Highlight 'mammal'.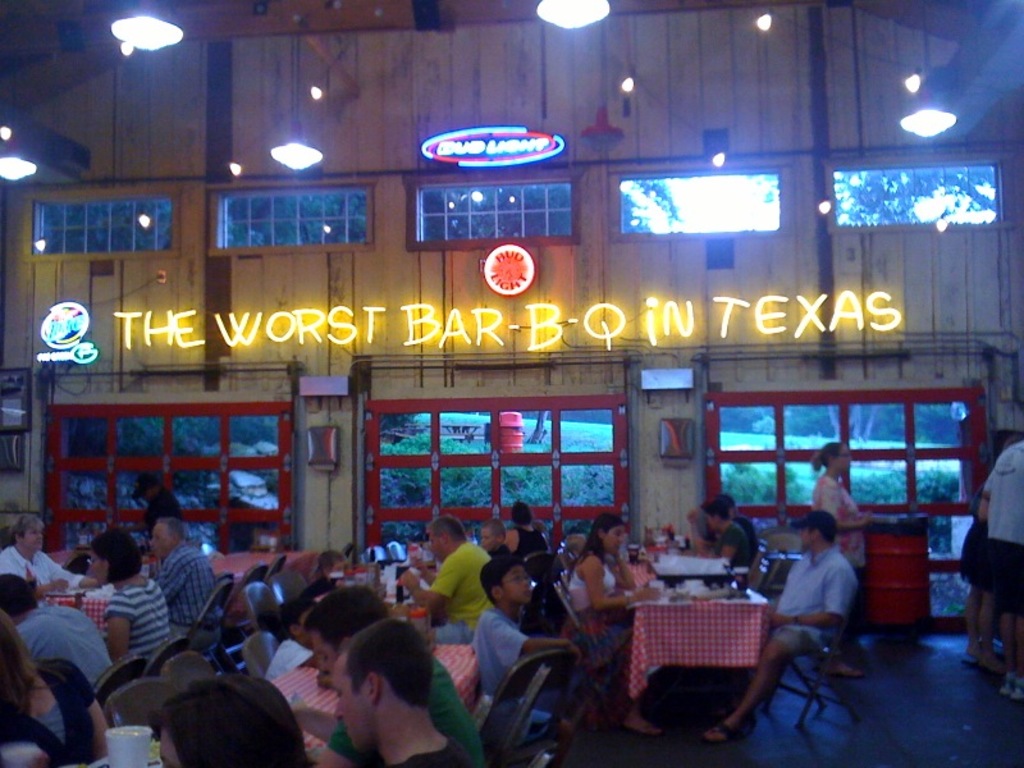
Highlighted region: bbox(462, 553, 594, 741).
